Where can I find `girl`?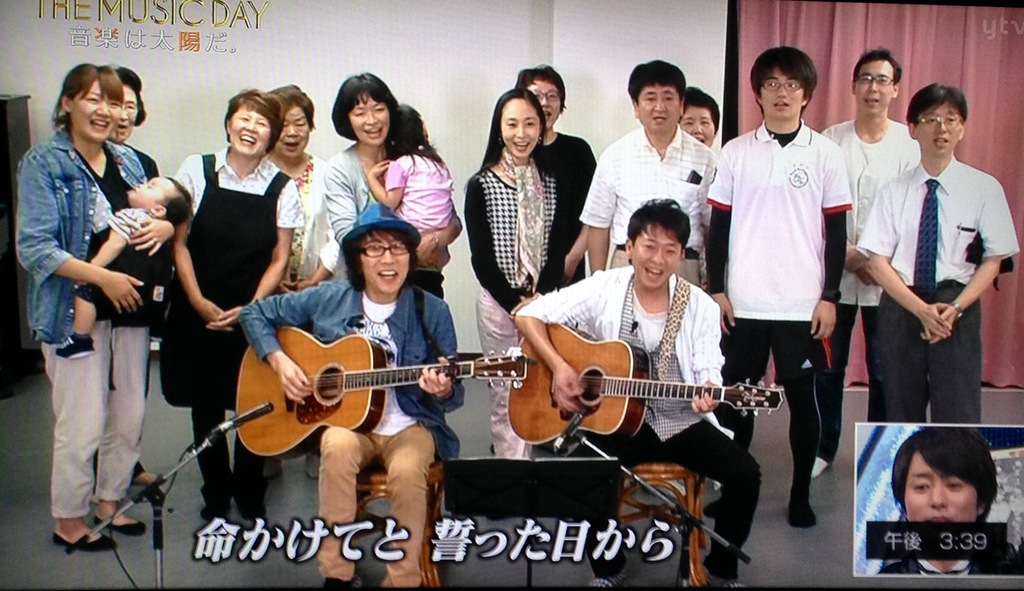
You can find it at <region>326, 65, 461, 291</region>.
